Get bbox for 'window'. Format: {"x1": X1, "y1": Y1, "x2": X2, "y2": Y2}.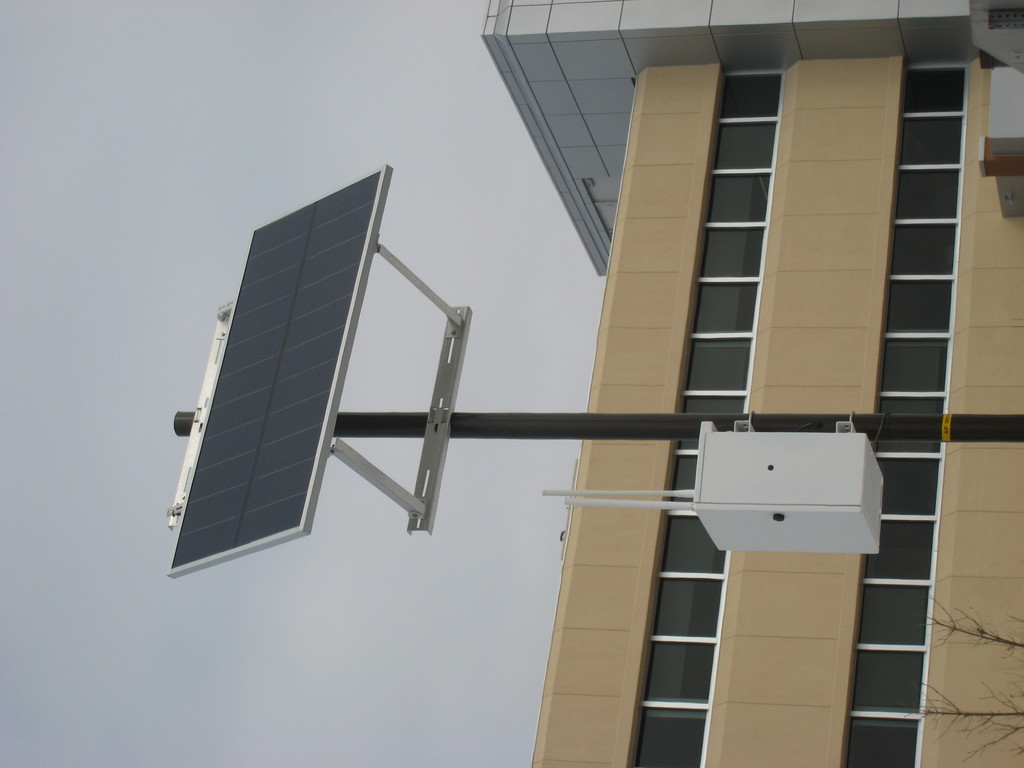
{"x1": 882, "y1": 344, "x2": 957, "y2": 393}.
